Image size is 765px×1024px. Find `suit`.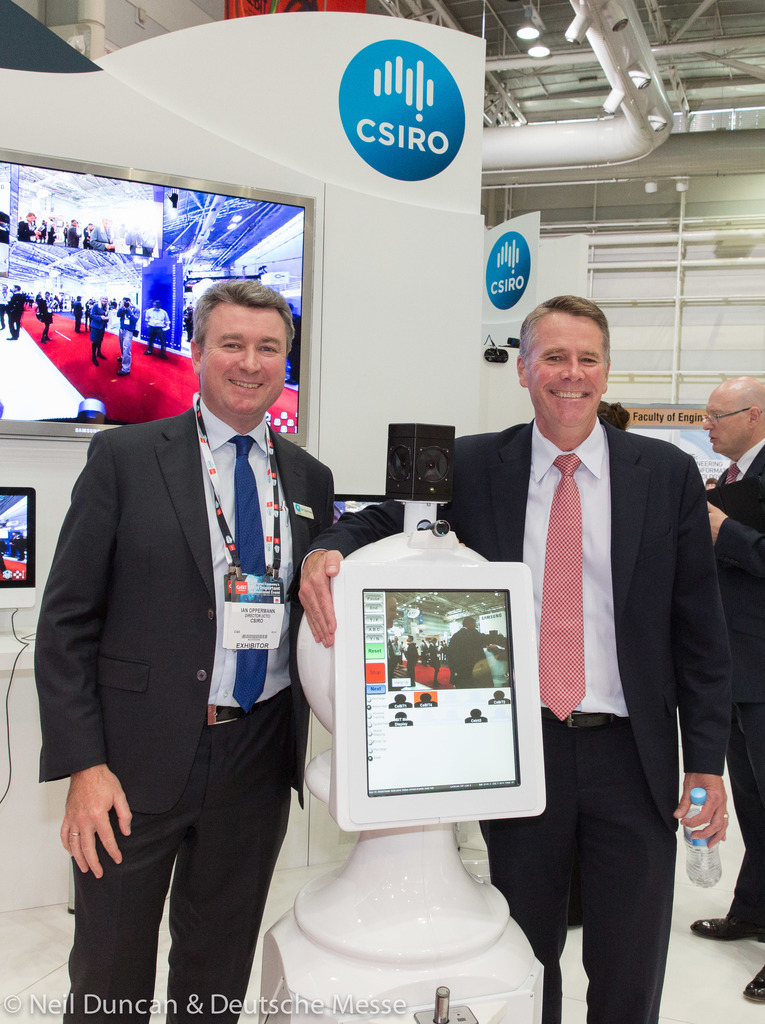
{"x1": 298, "y1": 417, "x2": 736, "y2": 1023}.
